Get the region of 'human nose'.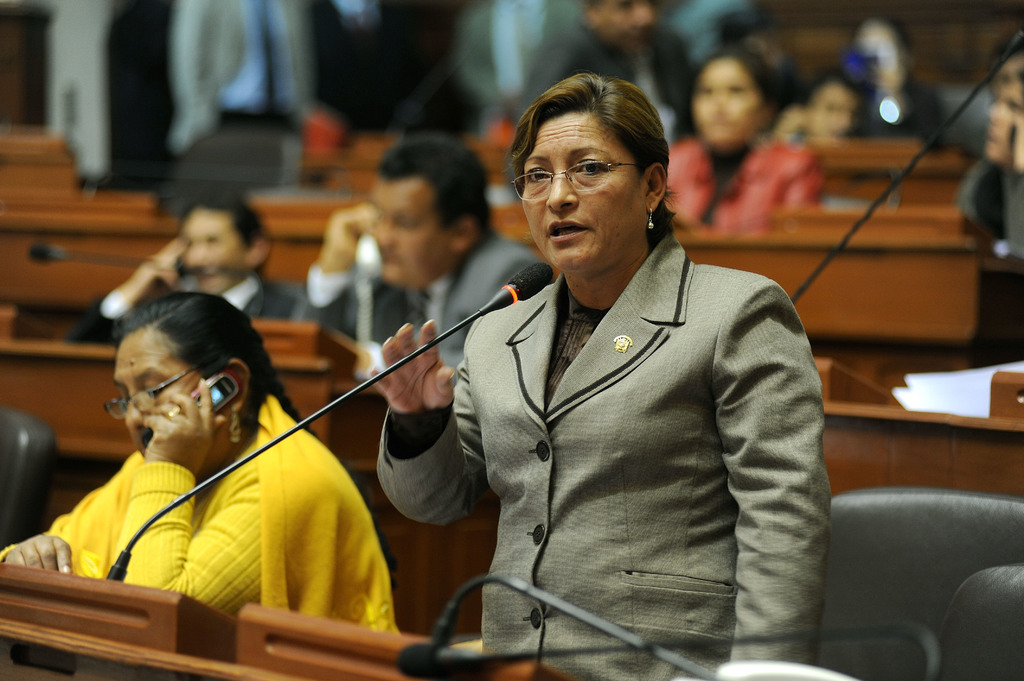
rect(547, 172, 579, 218).
